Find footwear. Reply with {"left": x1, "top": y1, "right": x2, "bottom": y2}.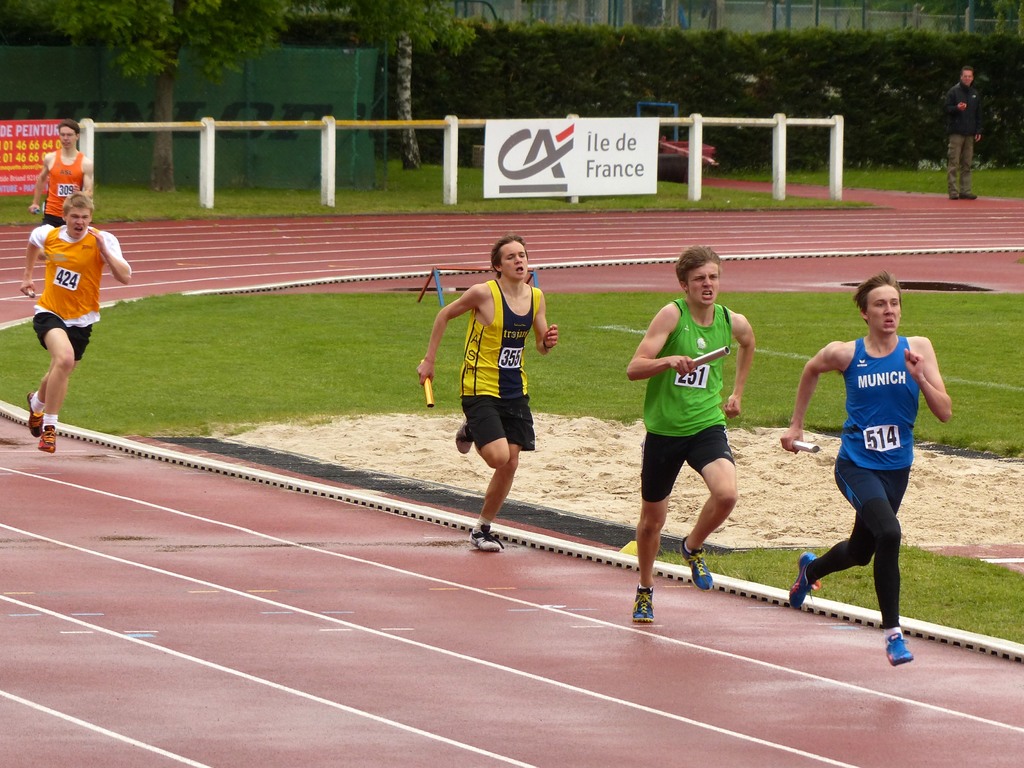
{"left": 785, "top": 547, "right": 821, "bottom": 609}.
